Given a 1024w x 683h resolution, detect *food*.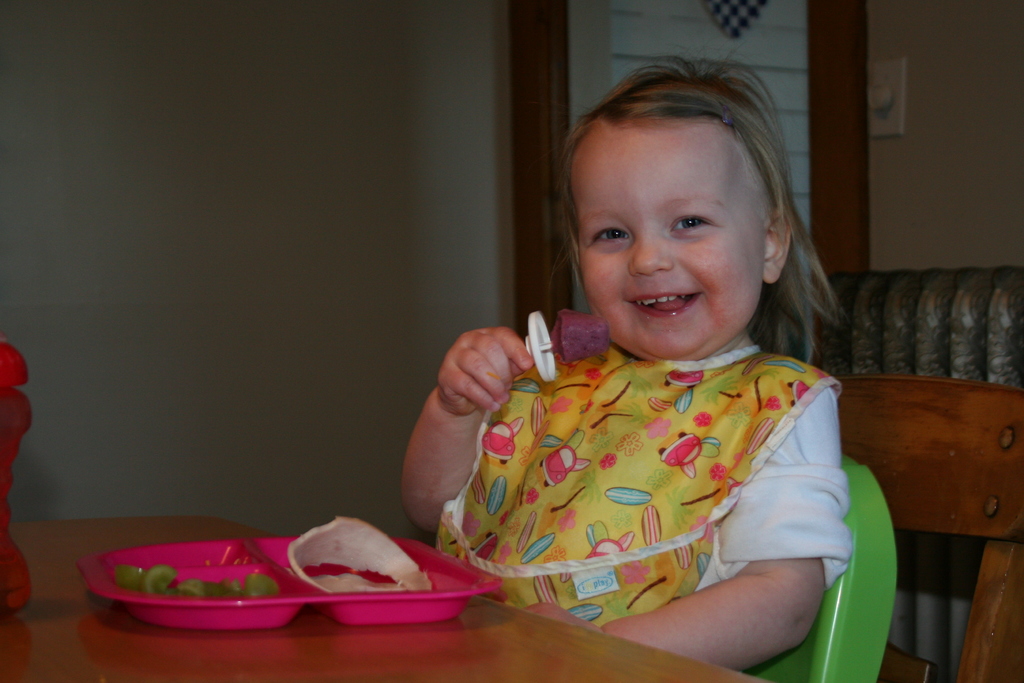
box=[551, 308, 610, 363].
